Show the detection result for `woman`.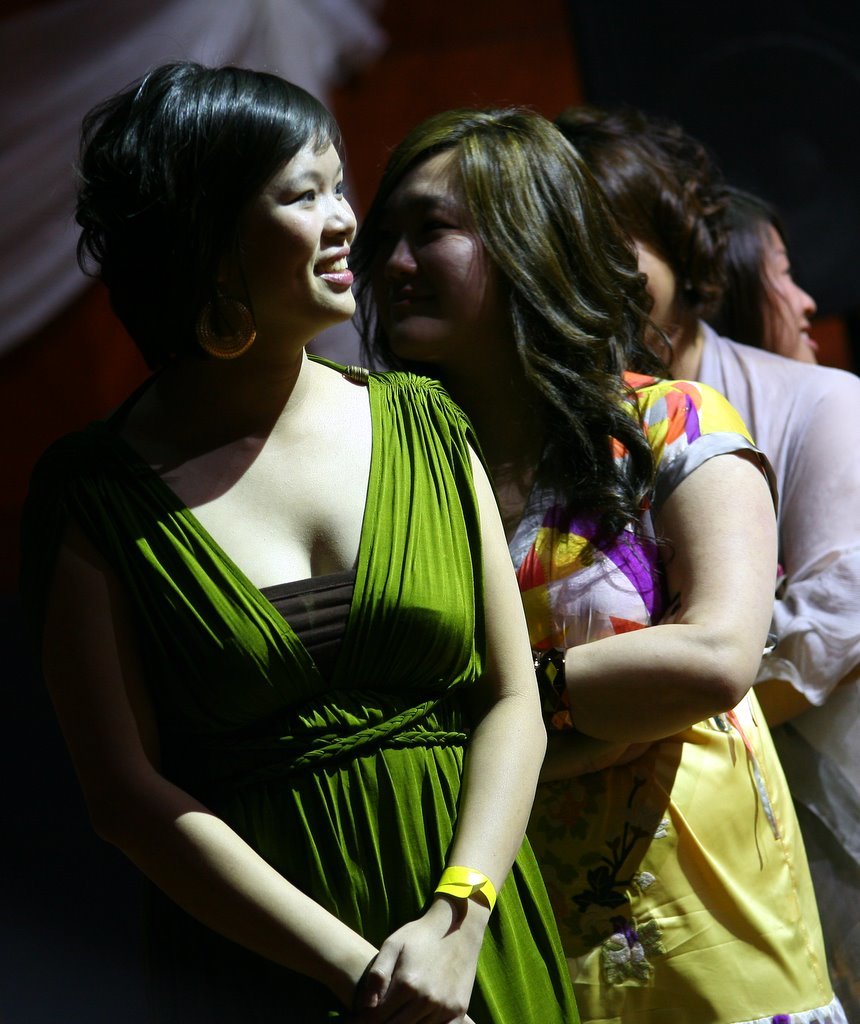
bbox=(348, 107, 858, 1023).
